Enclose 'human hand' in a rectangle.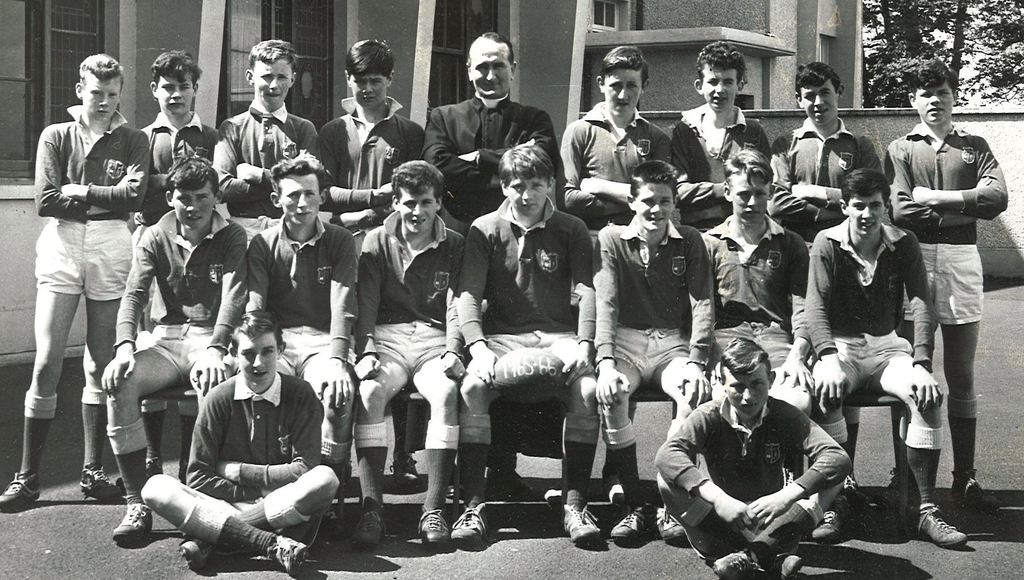
box(378, 181, 393, 204).
